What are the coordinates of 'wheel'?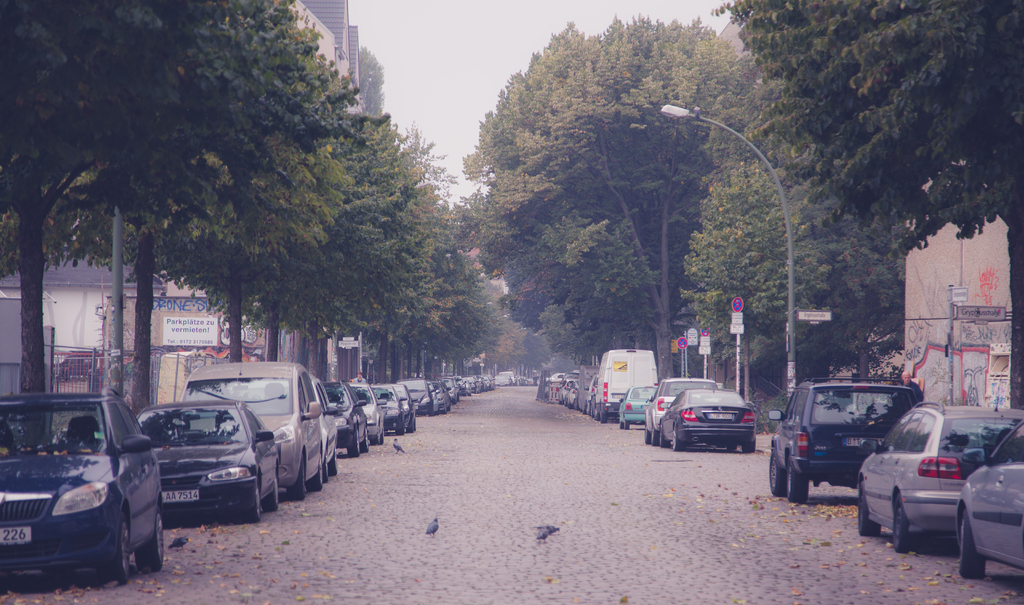
<bbox>237, 481, 260, 523</bbox>.
